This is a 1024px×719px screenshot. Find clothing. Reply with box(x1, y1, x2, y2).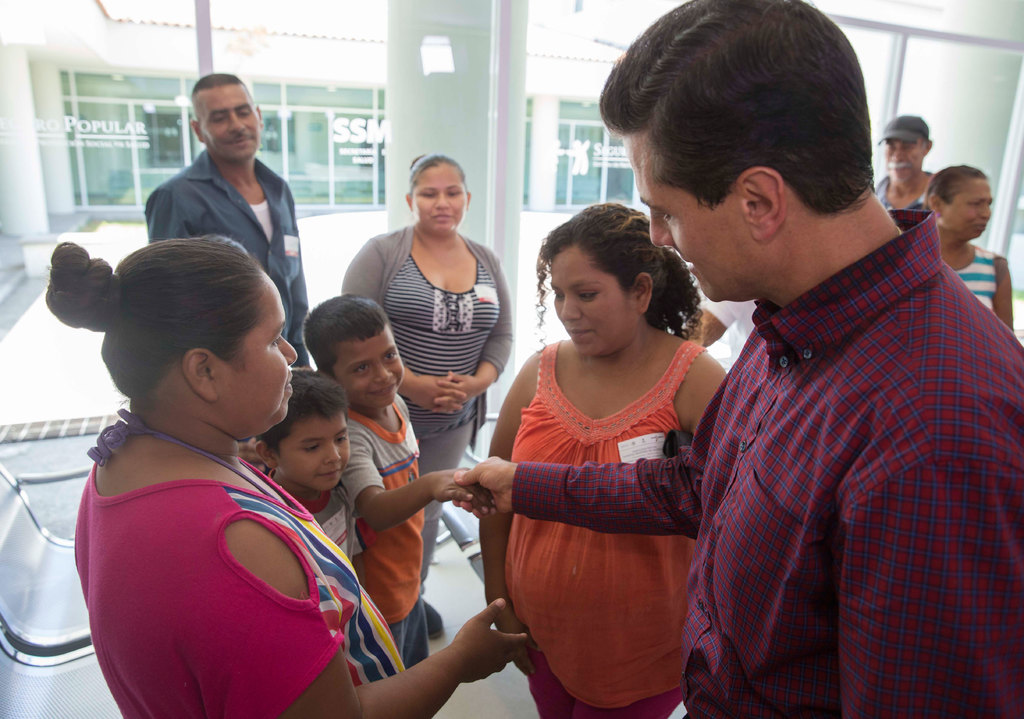
box(346, 414, 424, 663).
